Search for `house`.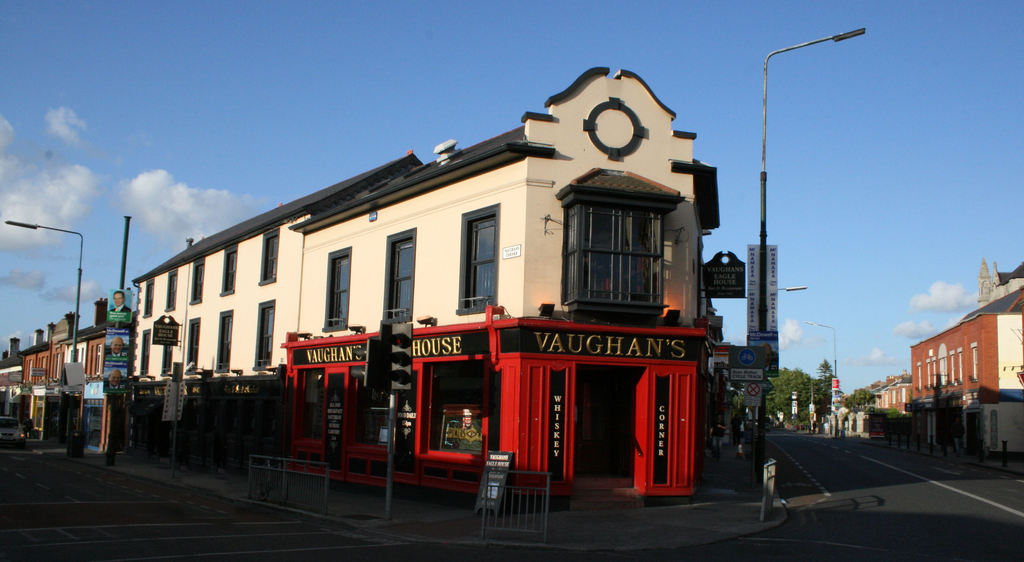
Found at <box>903,275,1023,457</box>.
